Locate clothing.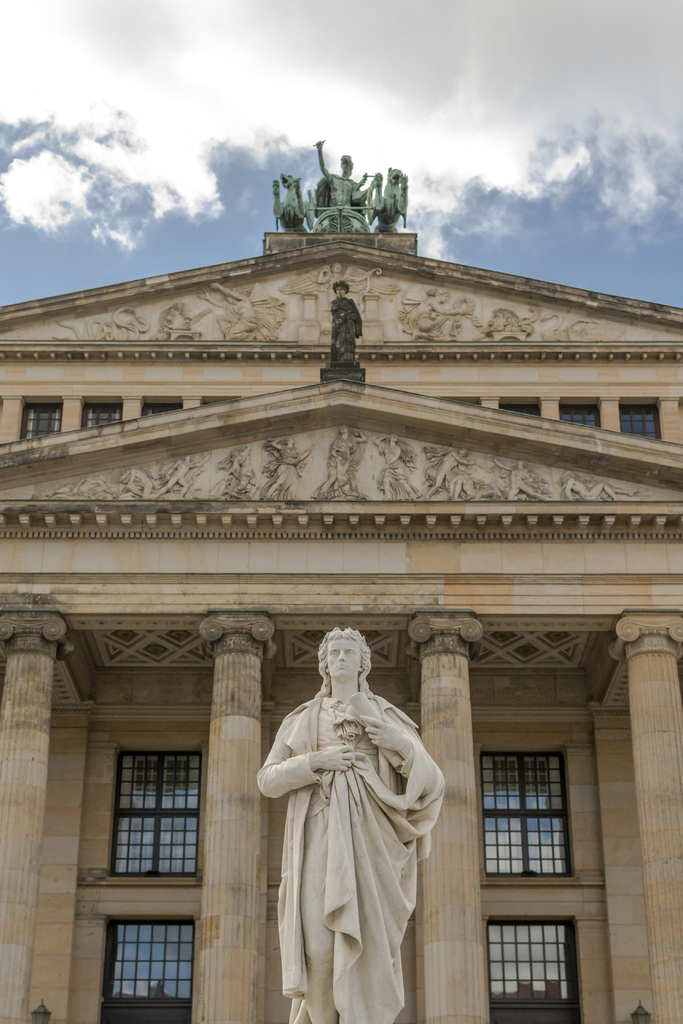
Bounding box: x1=458 y1=470 x2=504 y2=503.
